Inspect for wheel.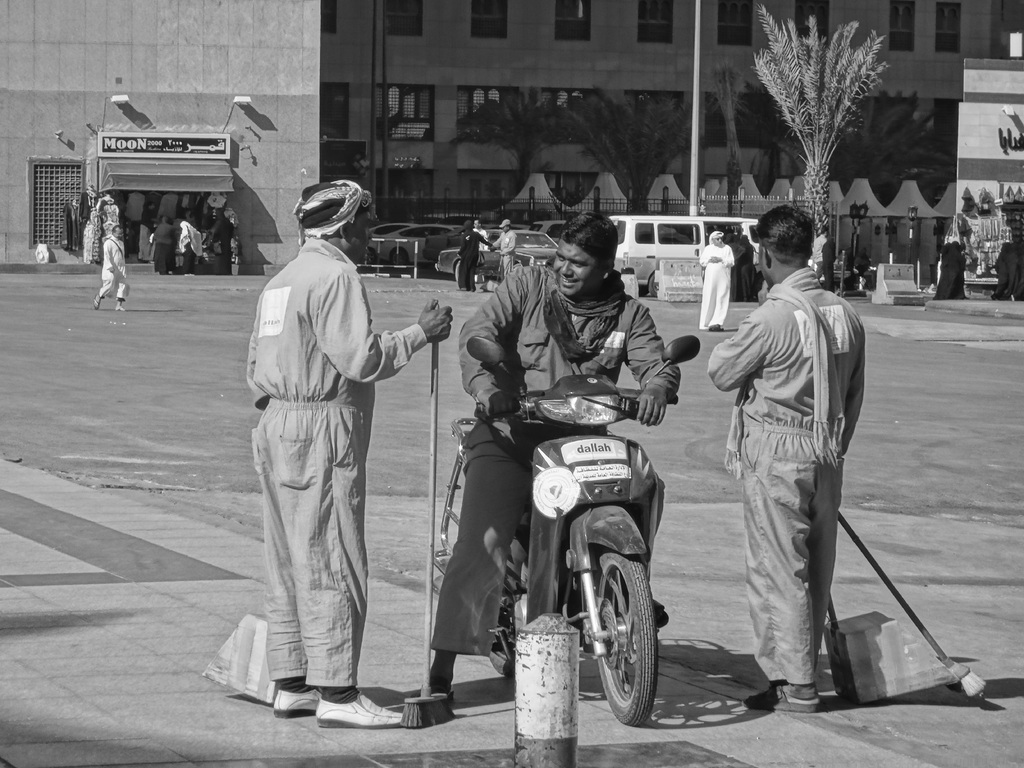
Inspection: <box>454,265,466,284</box>.
